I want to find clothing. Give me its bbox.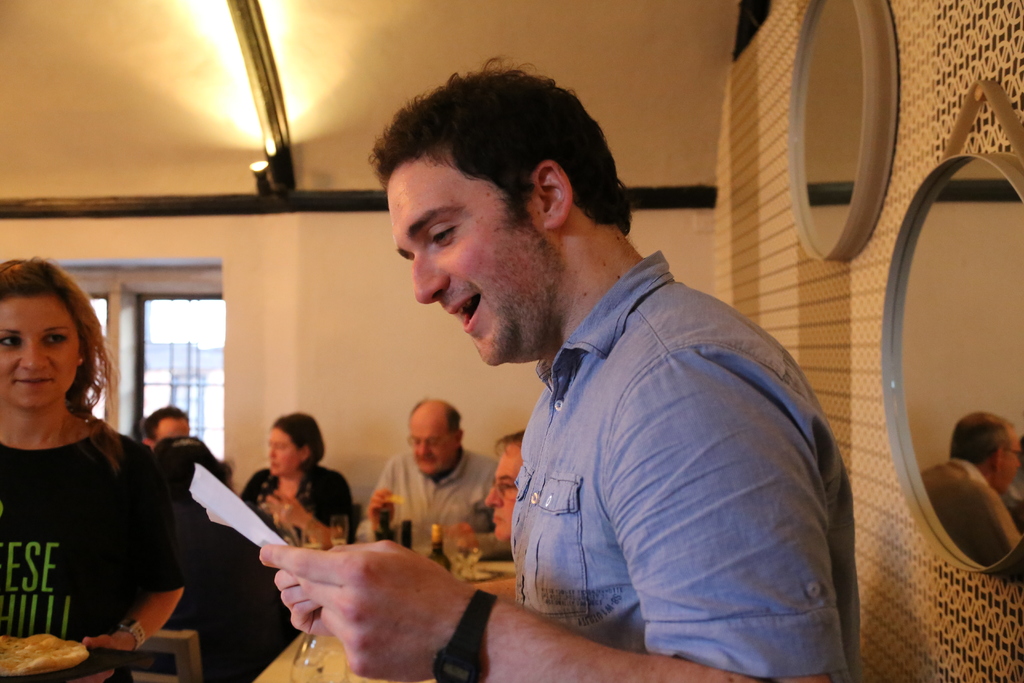
select_region(369, 443, 500, 549).
